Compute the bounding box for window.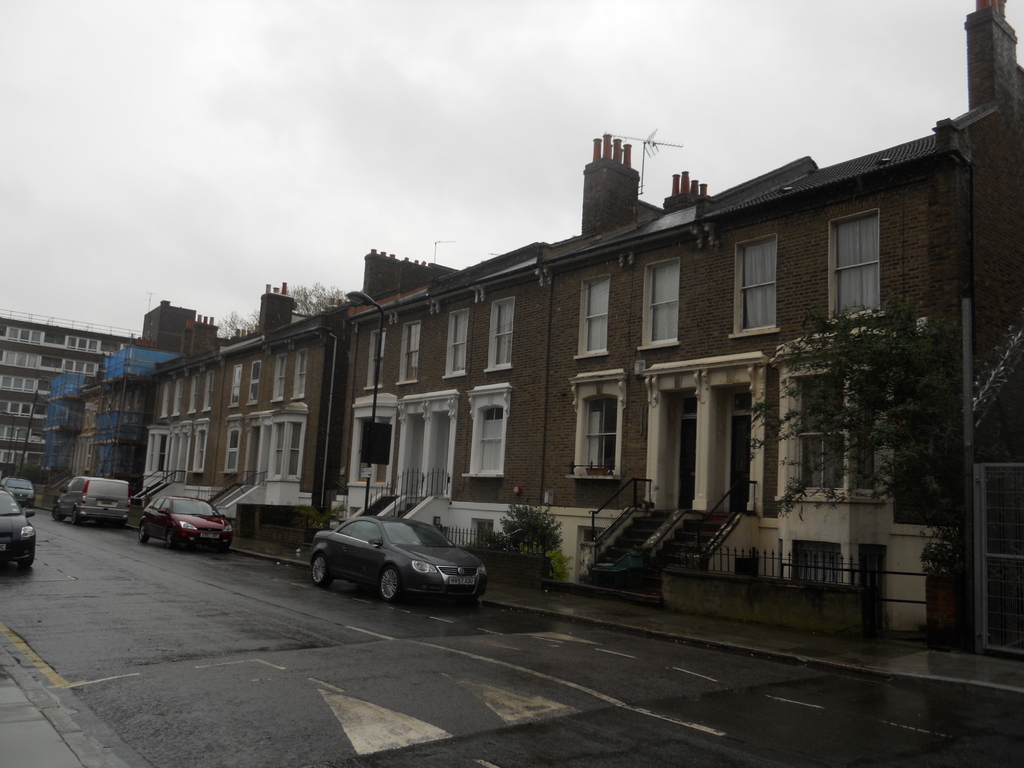
{"left": 266, "top": 399, "right": 310, "bottom": 484}.
